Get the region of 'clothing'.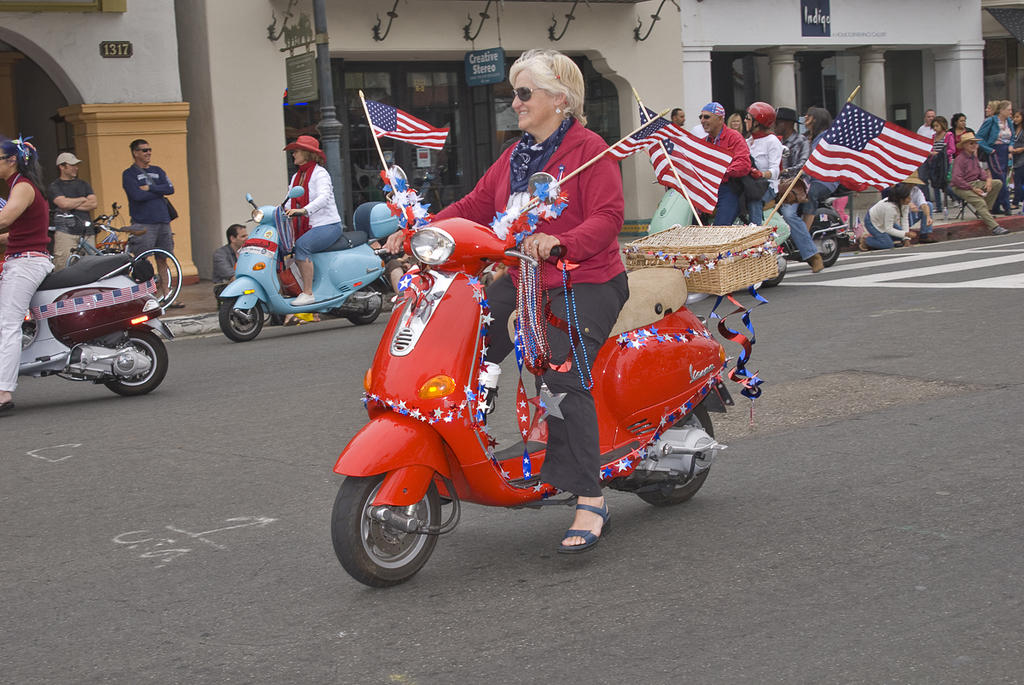
<bbox>0, 172, 57, 392</bbox>.
